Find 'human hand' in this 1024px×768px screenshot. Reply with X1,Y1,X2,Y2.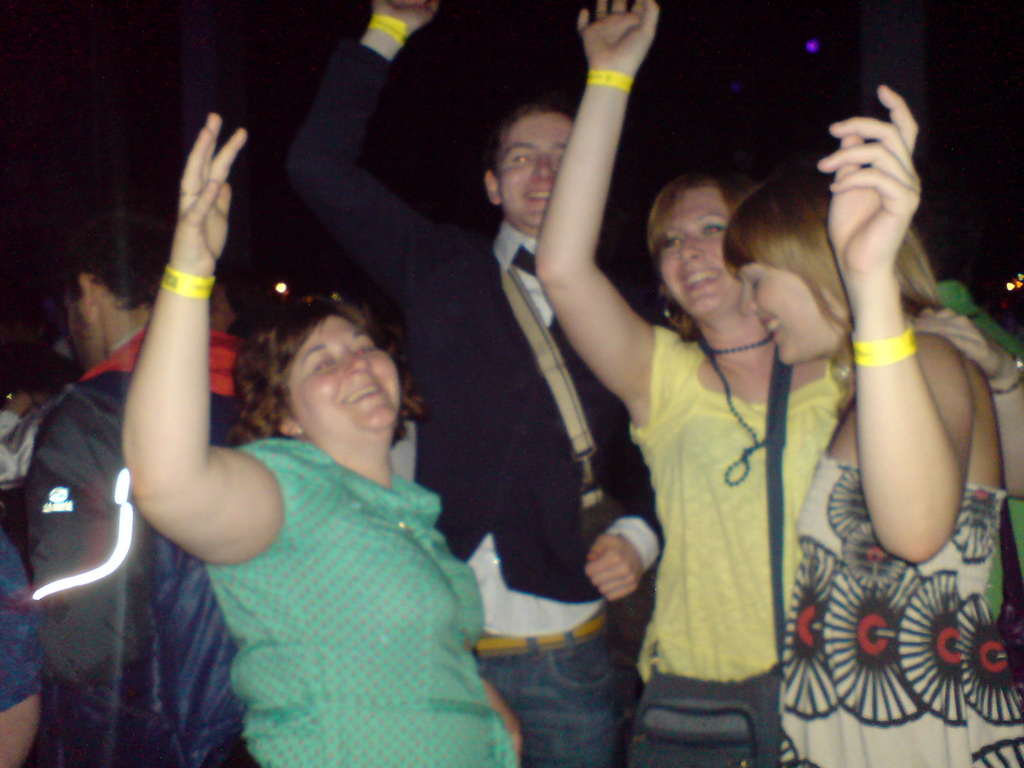
575,0,662,74.
